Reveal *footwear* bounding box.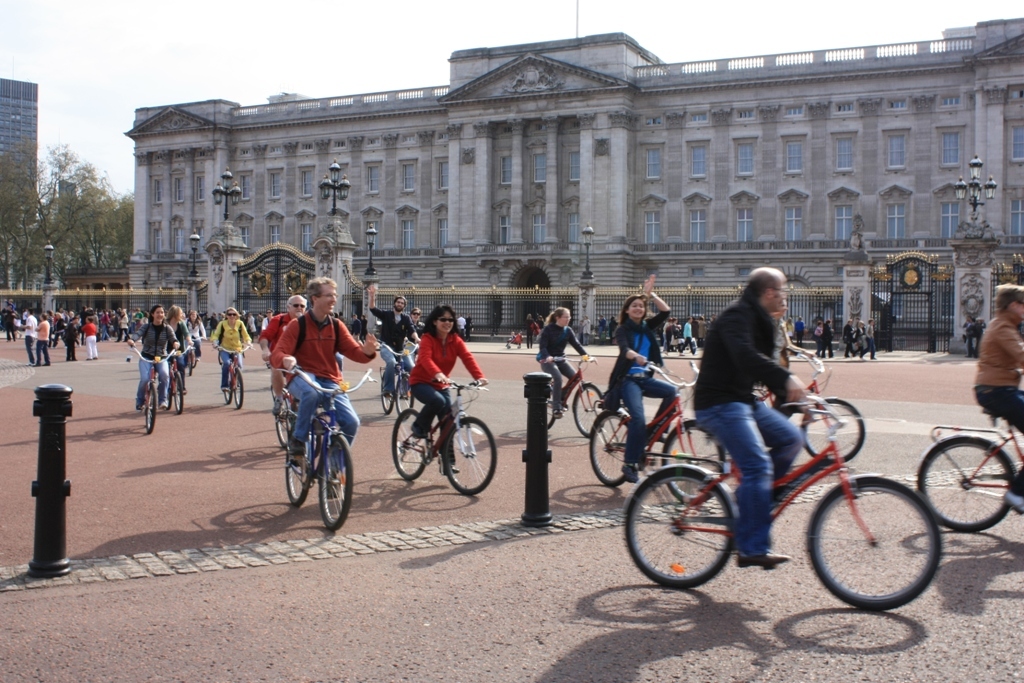
Revealed: <region>556, 409, 561, 419</region>.
